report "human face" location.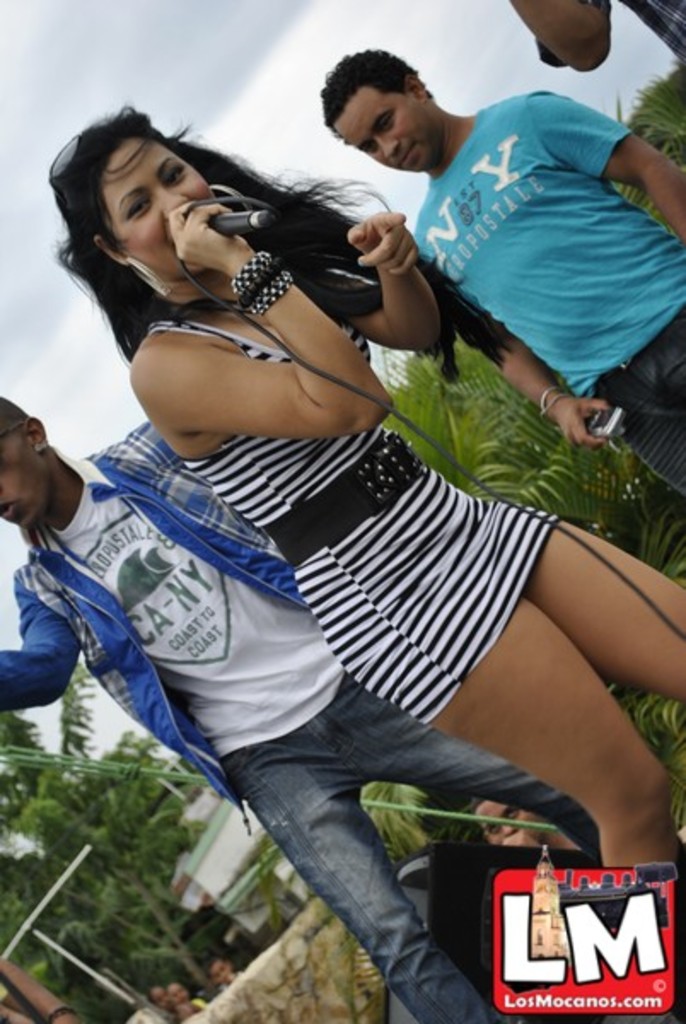
Report: <bbox>338, 80, 430, 166</bbox>.
